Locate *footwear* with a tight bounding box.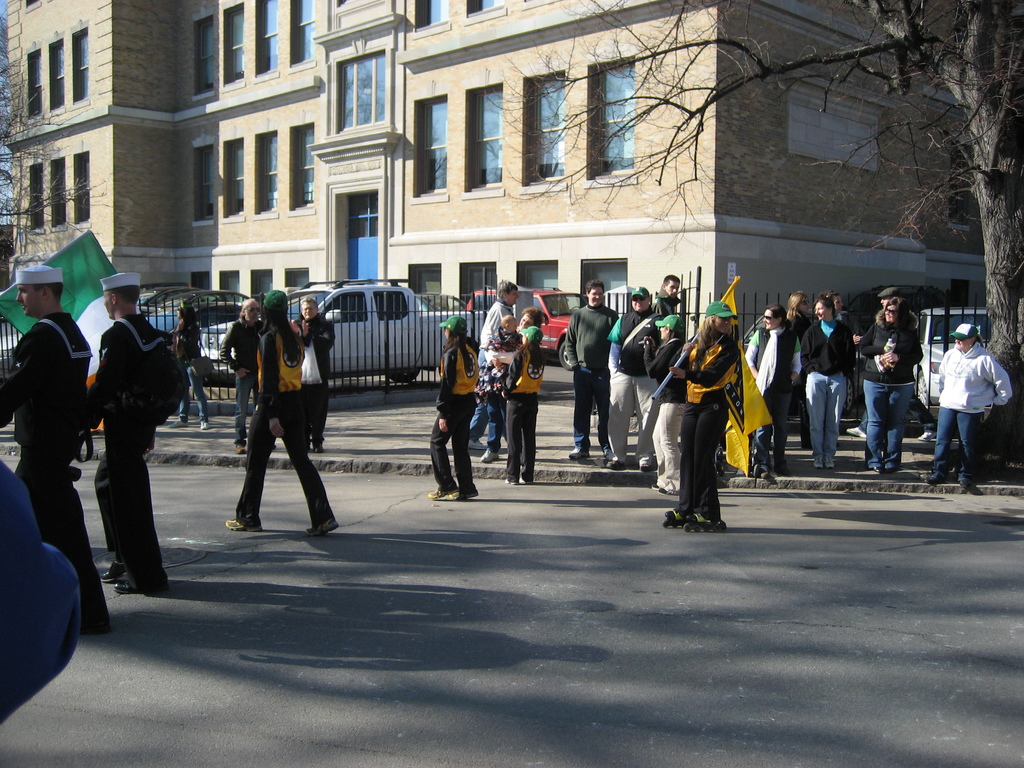
[x1=514, y1=464, x2=530, y2=488].
